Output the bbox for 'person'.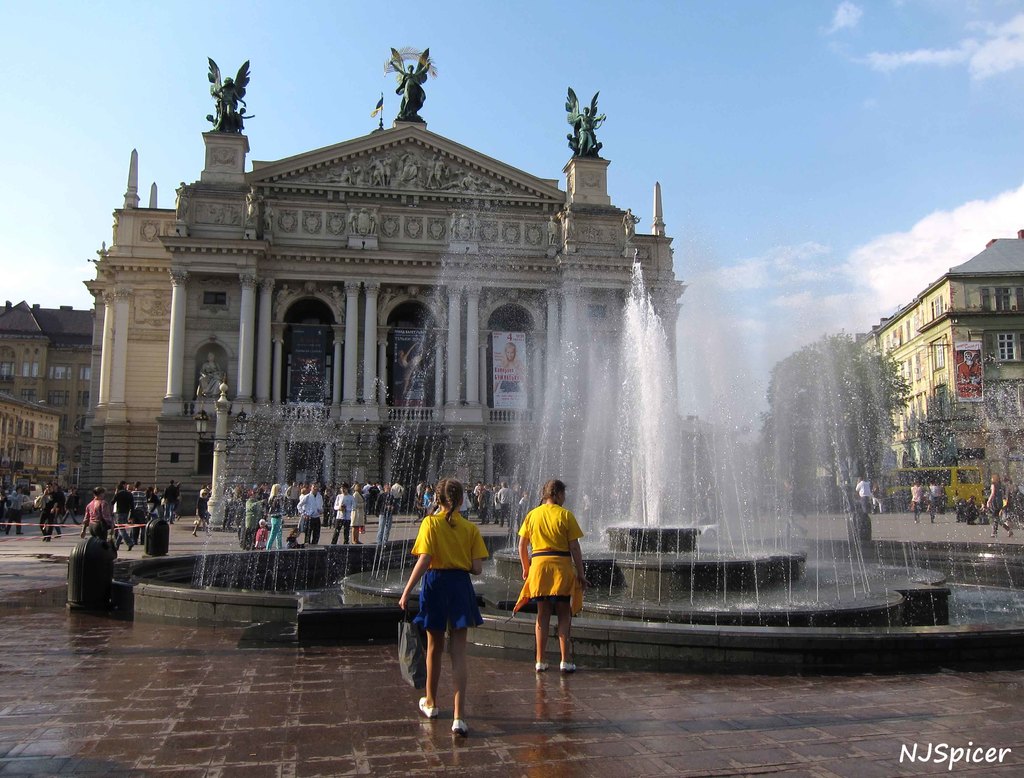
446,213,456,241.
